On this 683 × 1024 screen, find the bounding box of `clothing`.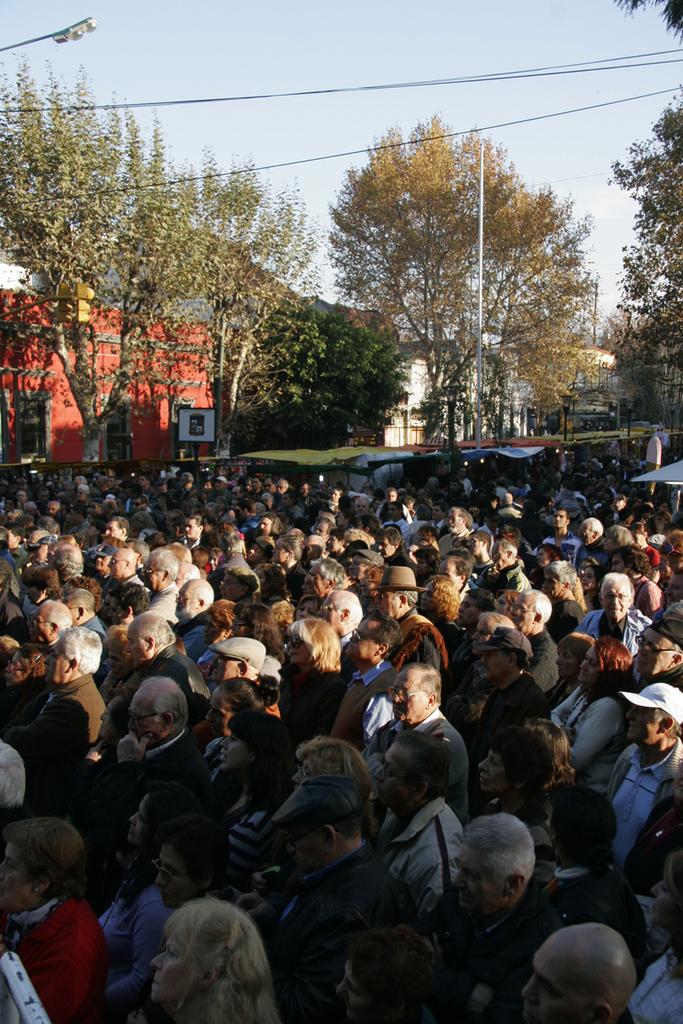
Bounding box: <box>0,666,111,753</box>.
